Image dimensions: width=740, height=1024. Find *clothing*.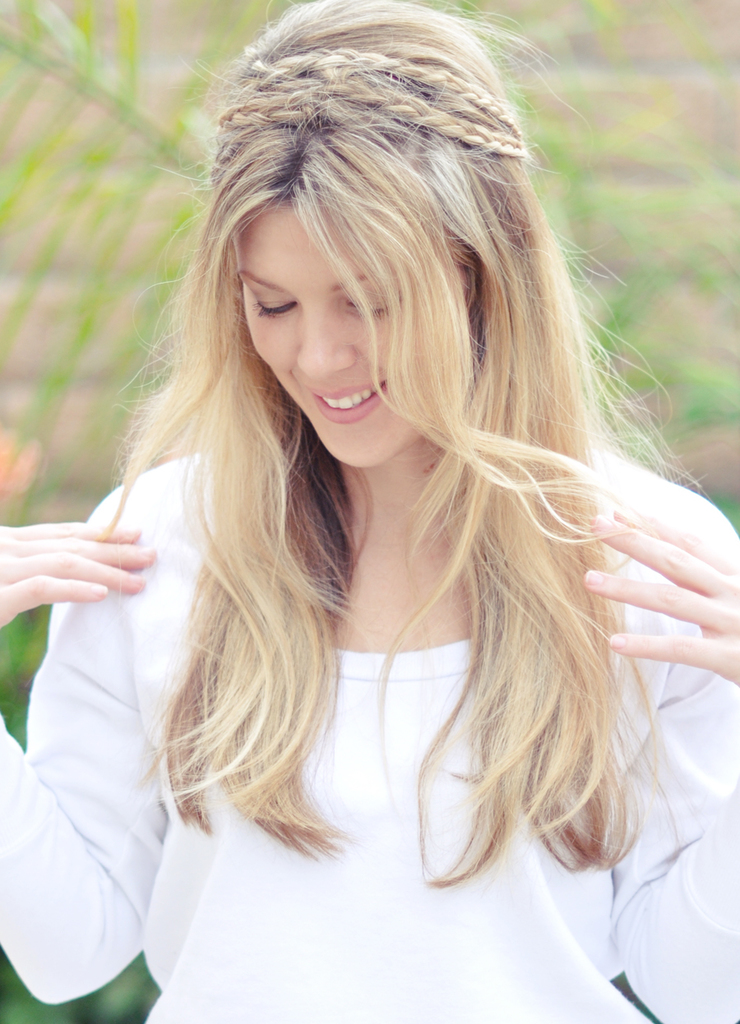
box=[0, 424, 739, 1023].
